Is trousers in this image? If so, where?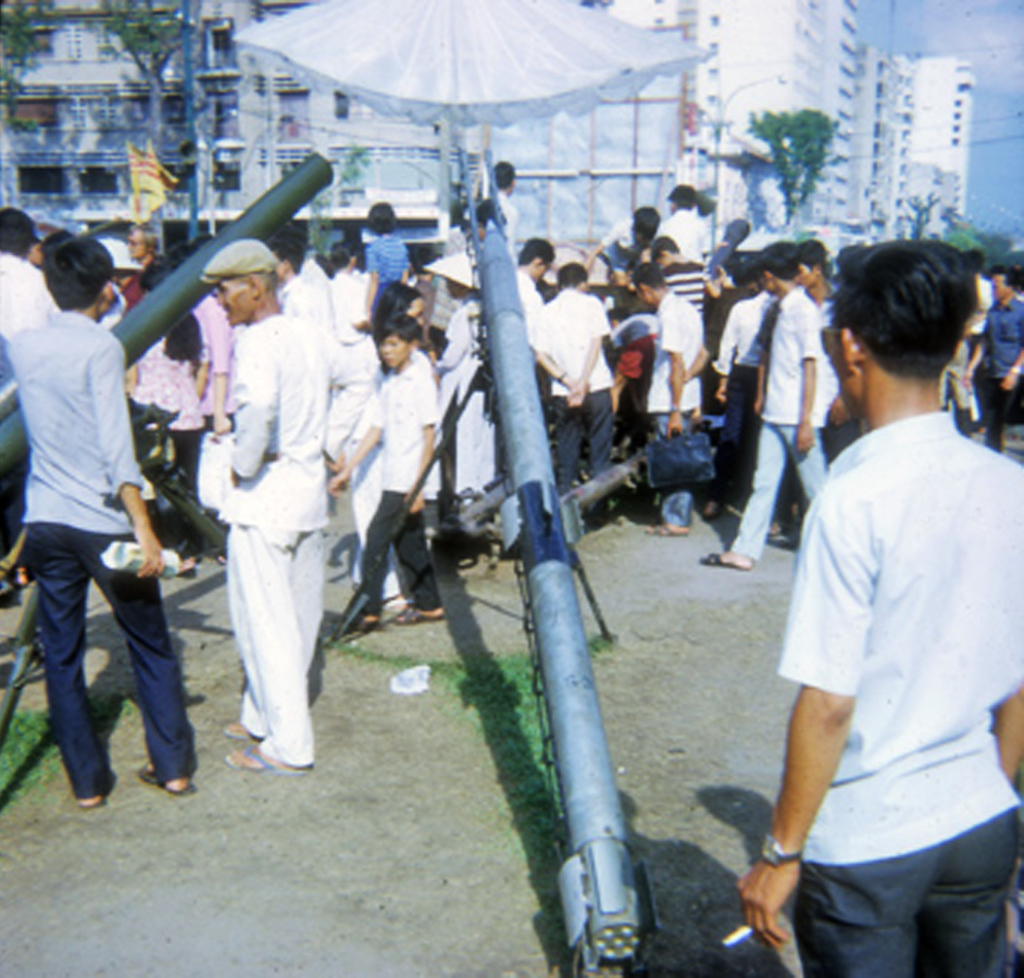
Yes, at left=202, top=406, right=239, bottom=436.
